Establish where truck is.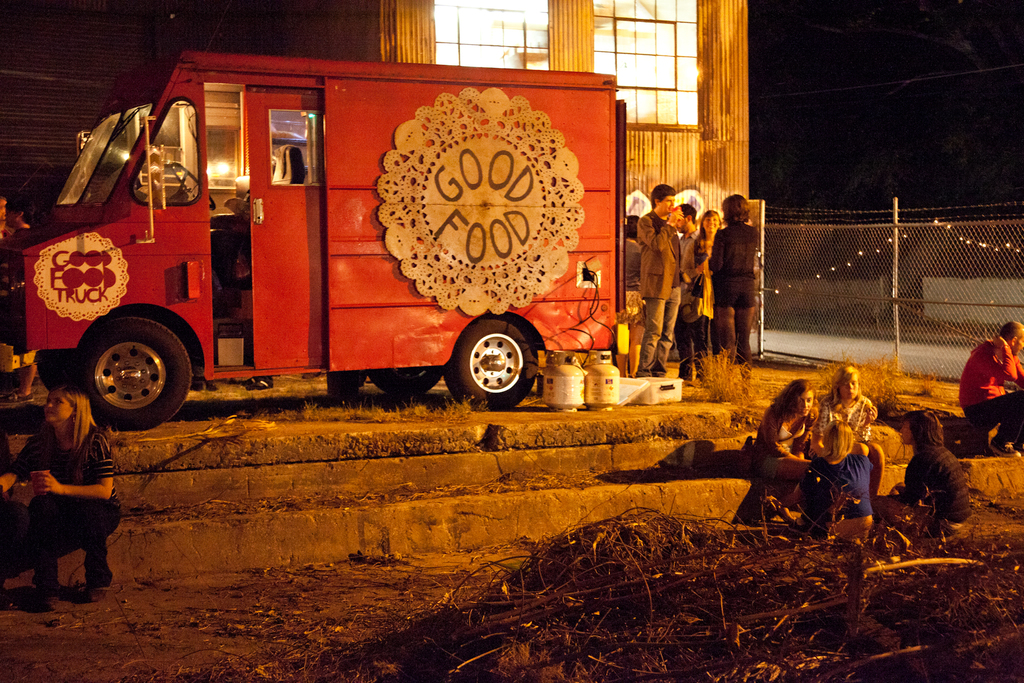
Established at (left=29, top=52, right=644, bottom=428).
